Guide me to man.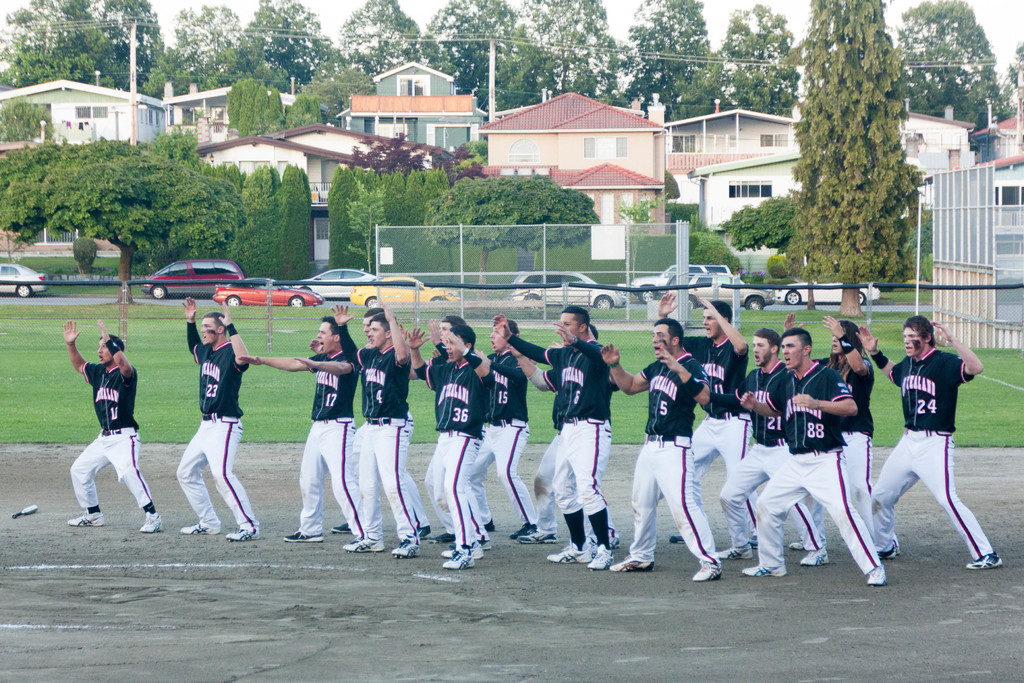
Guidance: bbox=(405, 327, 490, 570).
